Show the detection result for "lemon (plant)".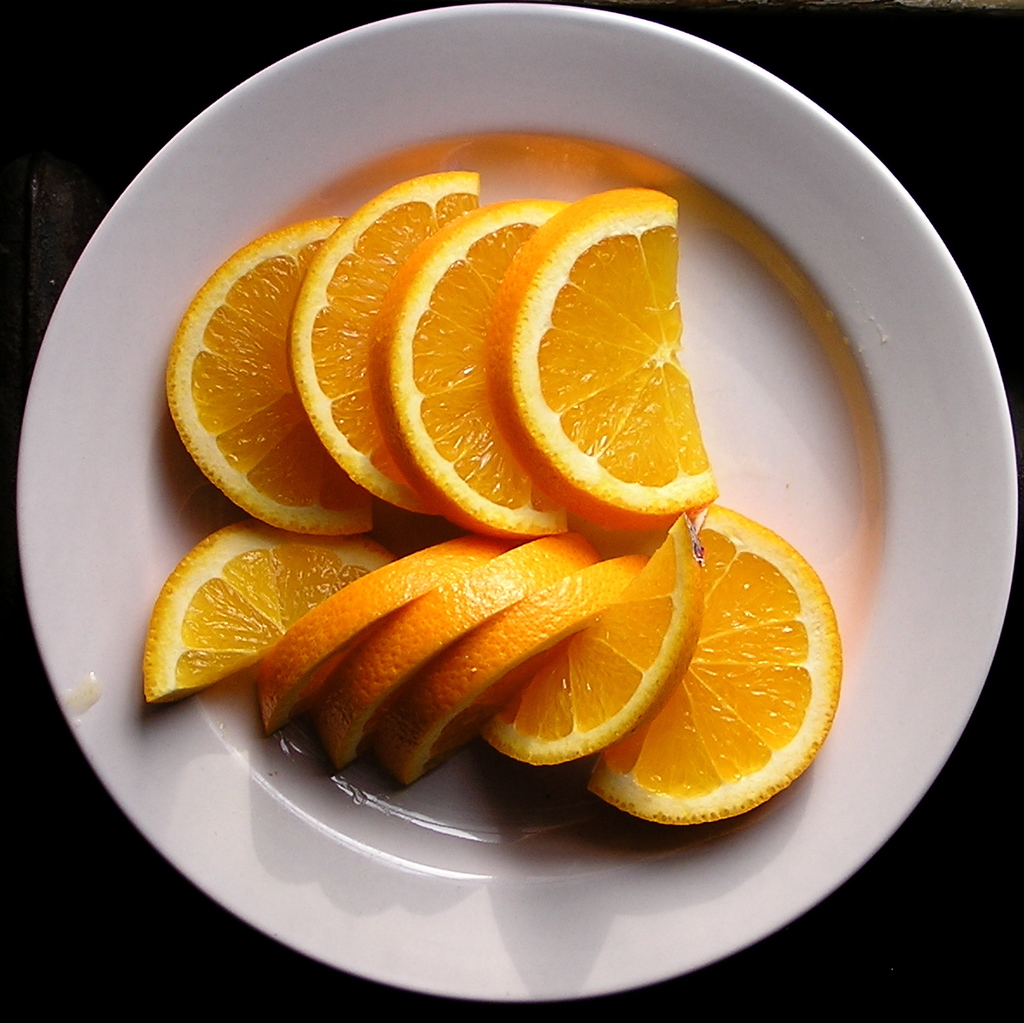
BBox(357, 205, 569, 544).
